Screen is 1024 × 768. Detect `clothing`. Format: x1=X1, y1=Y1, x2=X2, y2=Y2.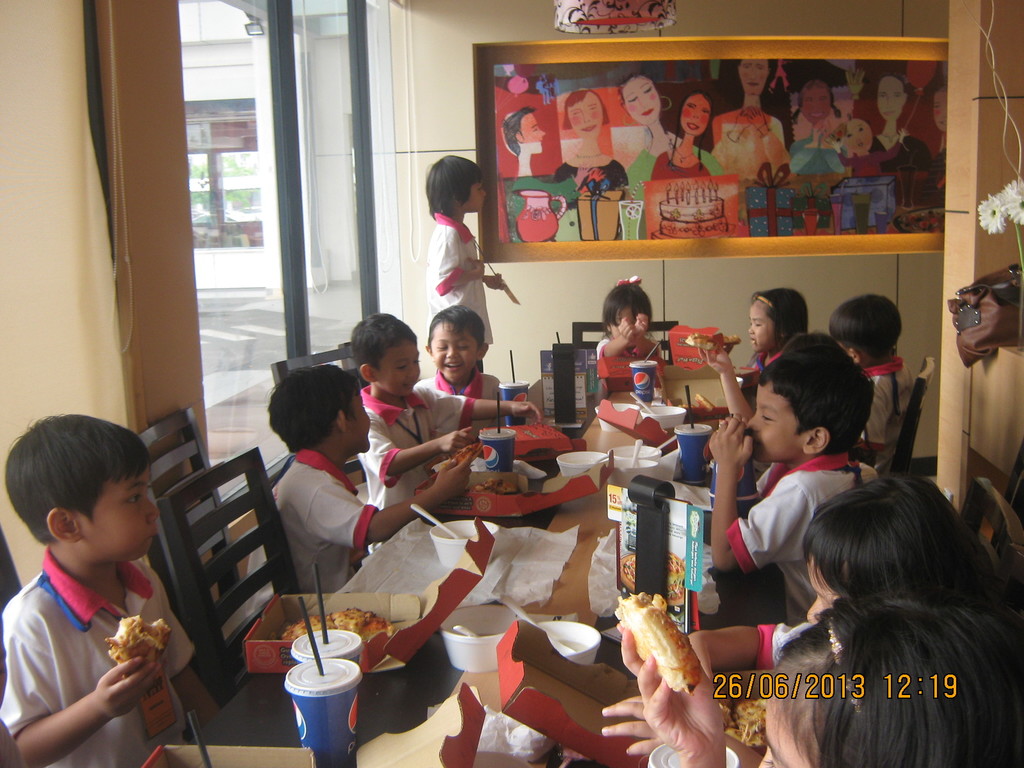
x1=356, y1=382, x2=475, y2=556.
